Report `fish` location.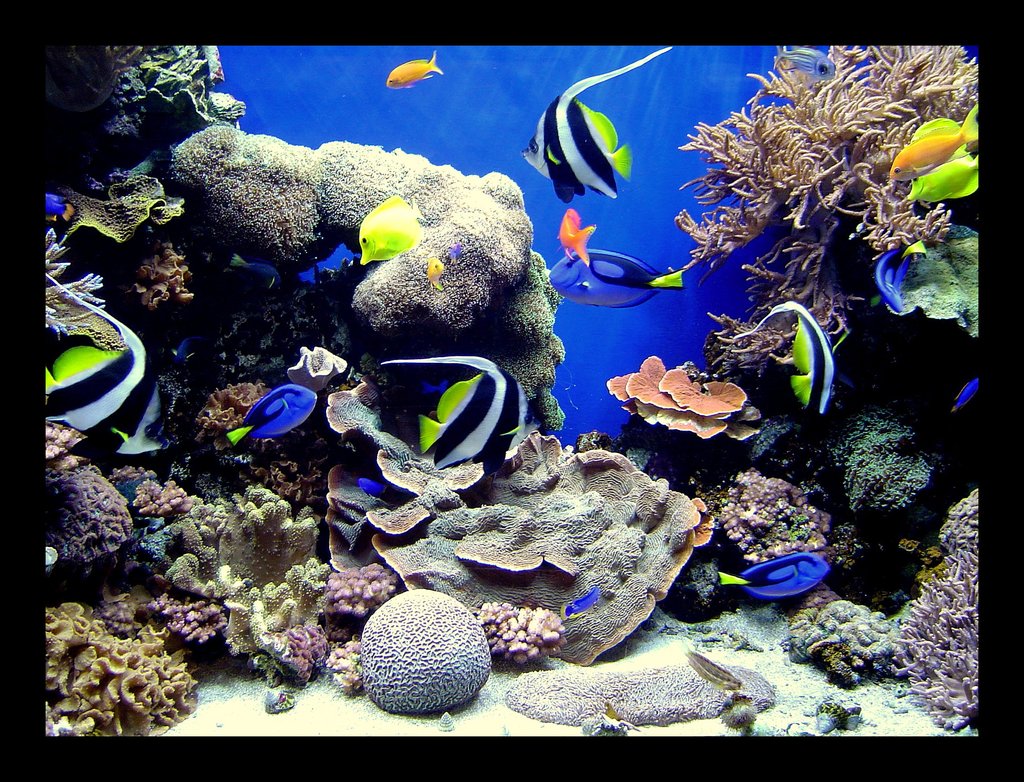
Report: 735/298/842/419.
